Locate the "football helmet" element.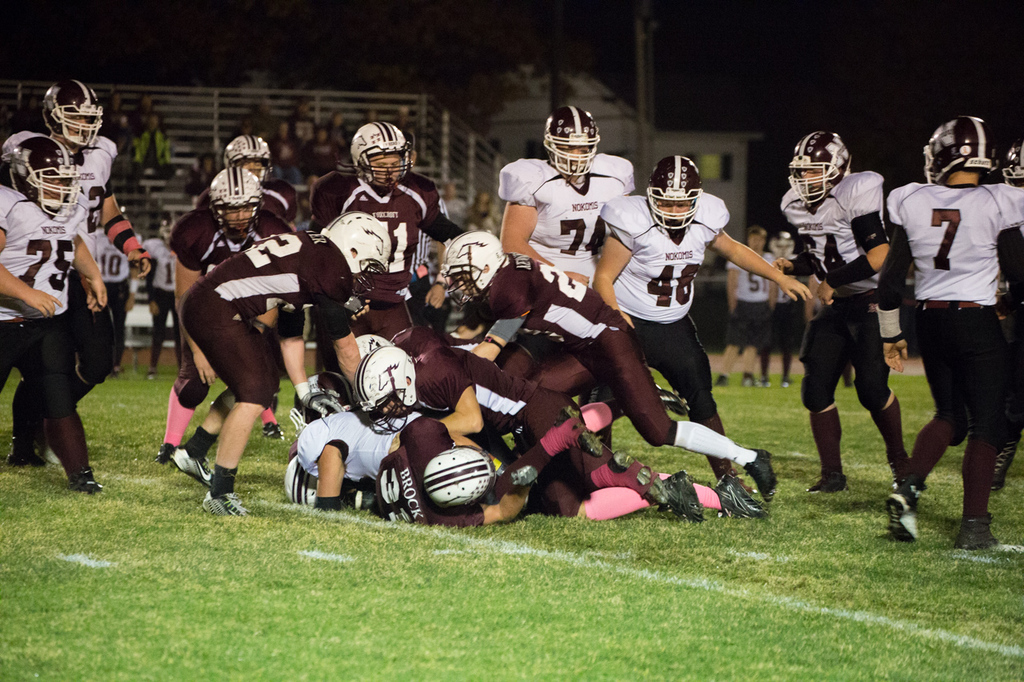
Element bbox: l=638, t=156, r=699, b=238.
